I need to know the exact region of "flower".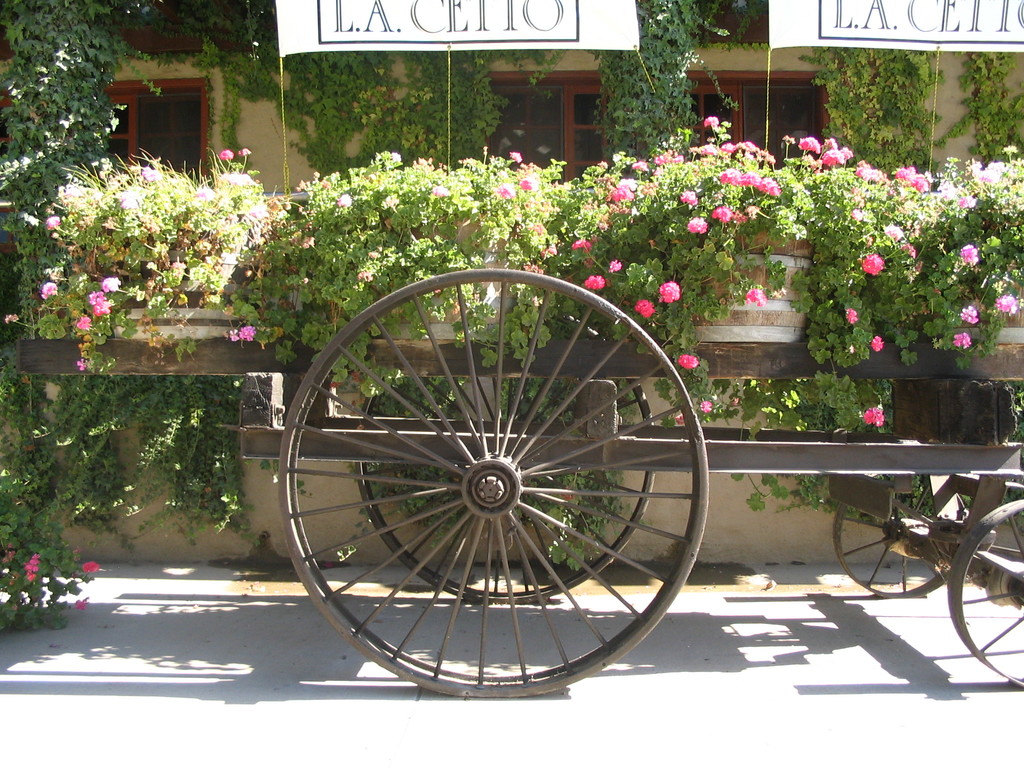
Region: {"left": 237, "top": 324, "right": 258, "bottom": 342}.
